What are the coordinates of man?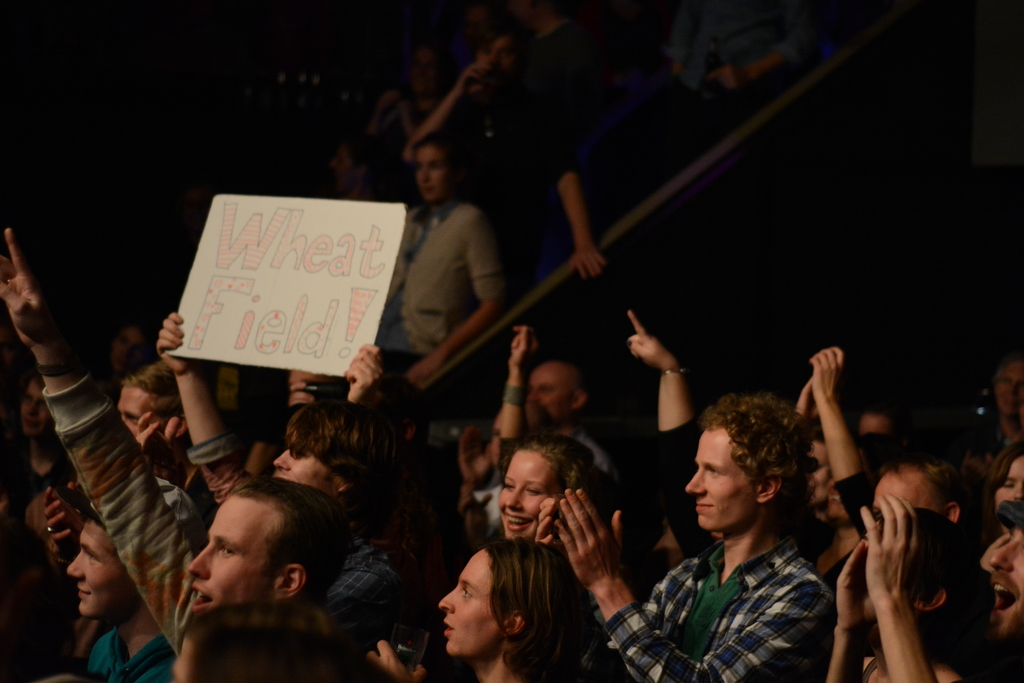
(613,377,835,682).
